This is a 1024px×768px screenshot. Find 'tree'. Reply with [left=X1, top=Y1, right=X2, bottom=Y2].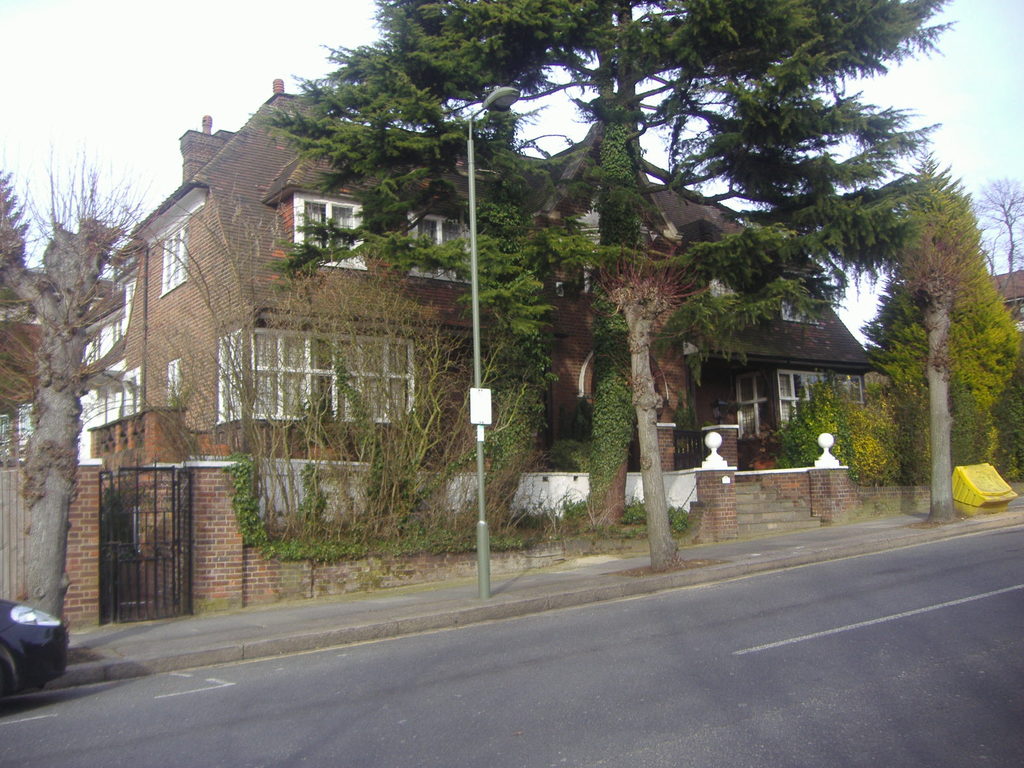
[left=857, top=139, right=1023, bottom=464].
